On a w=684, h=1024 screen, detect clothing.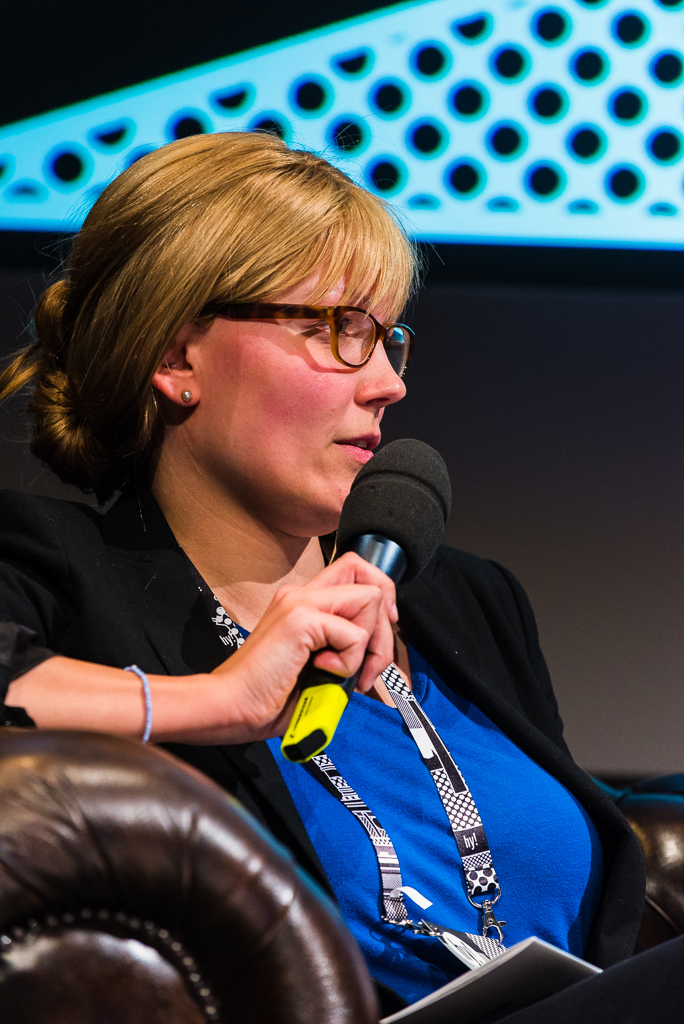
{"left": 70, "top": 341, "right": 616, "bottom": 988}.
